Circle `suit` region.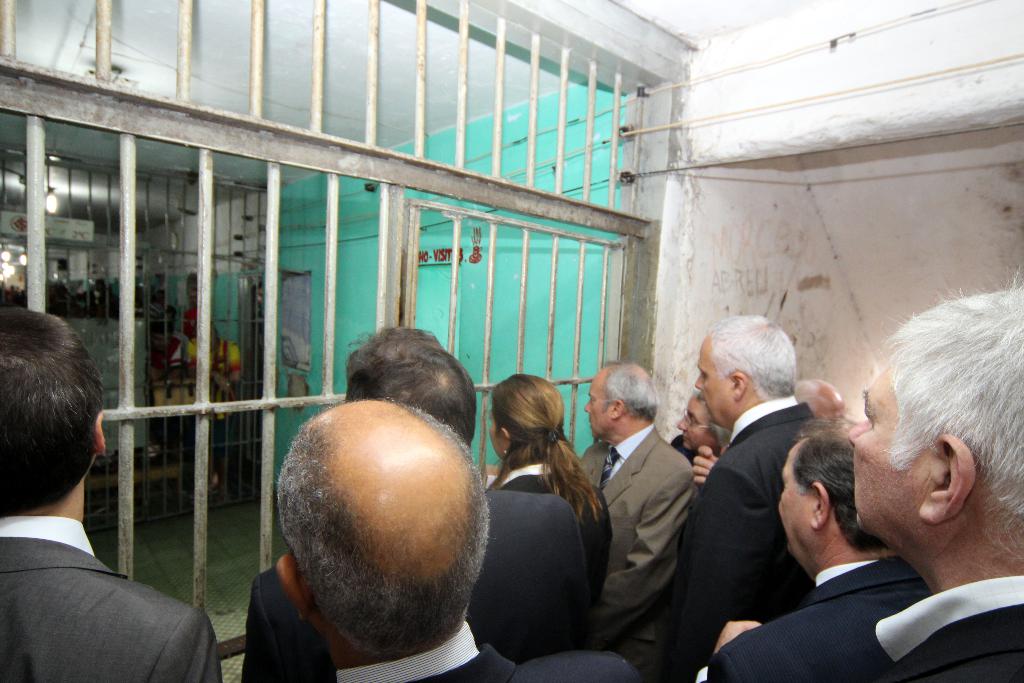
Region: box(829, 577, 1023, 682).
